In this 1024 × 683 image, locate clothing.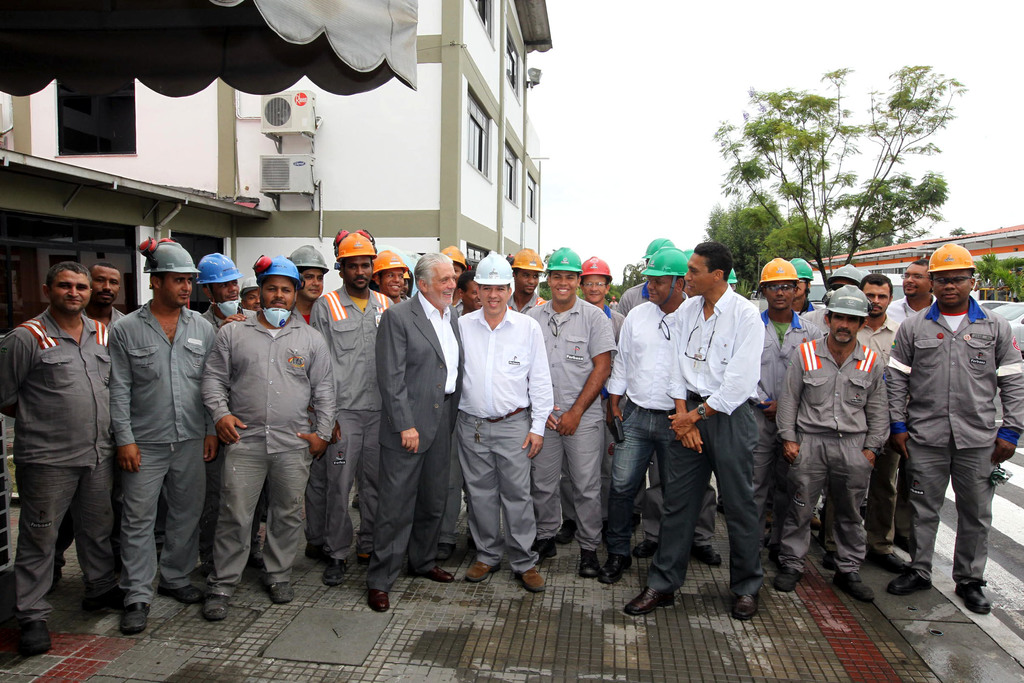
Bounding box: (642,285,765,582).
